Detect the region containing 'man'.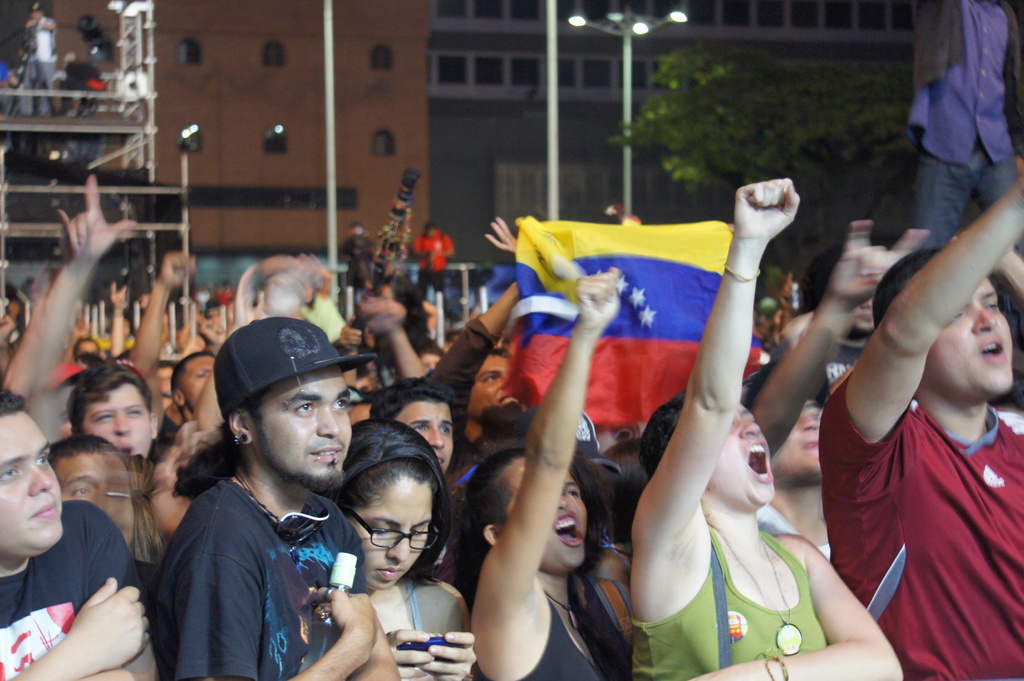
<bbox>341, 371, 444, 488</bbox>.
